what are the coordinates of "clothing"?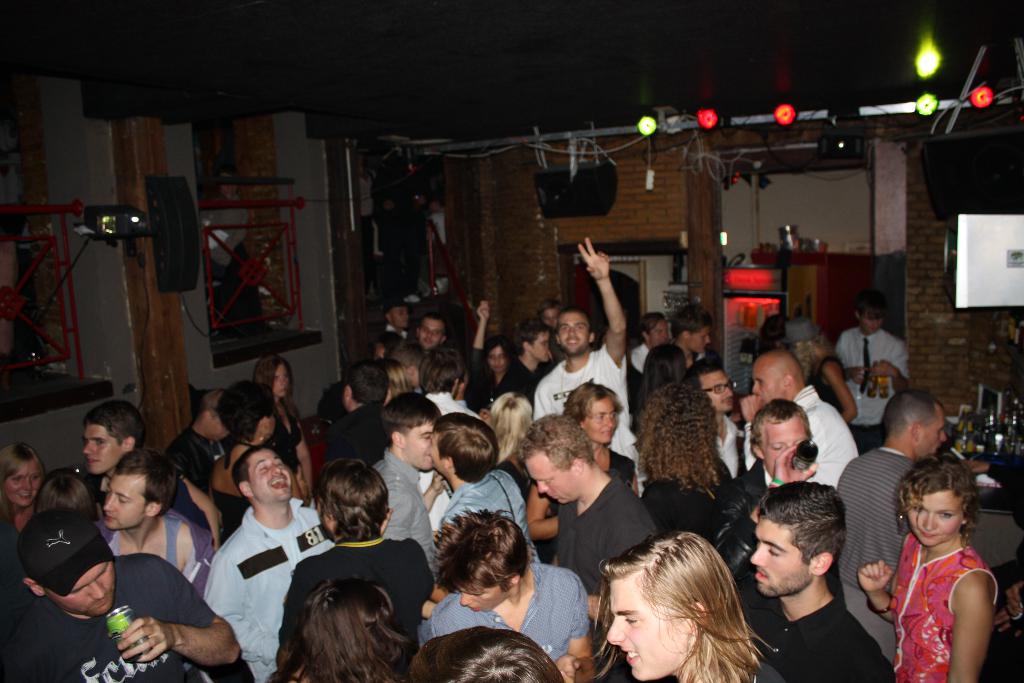
bbox=(378, 454, 428, 567).
